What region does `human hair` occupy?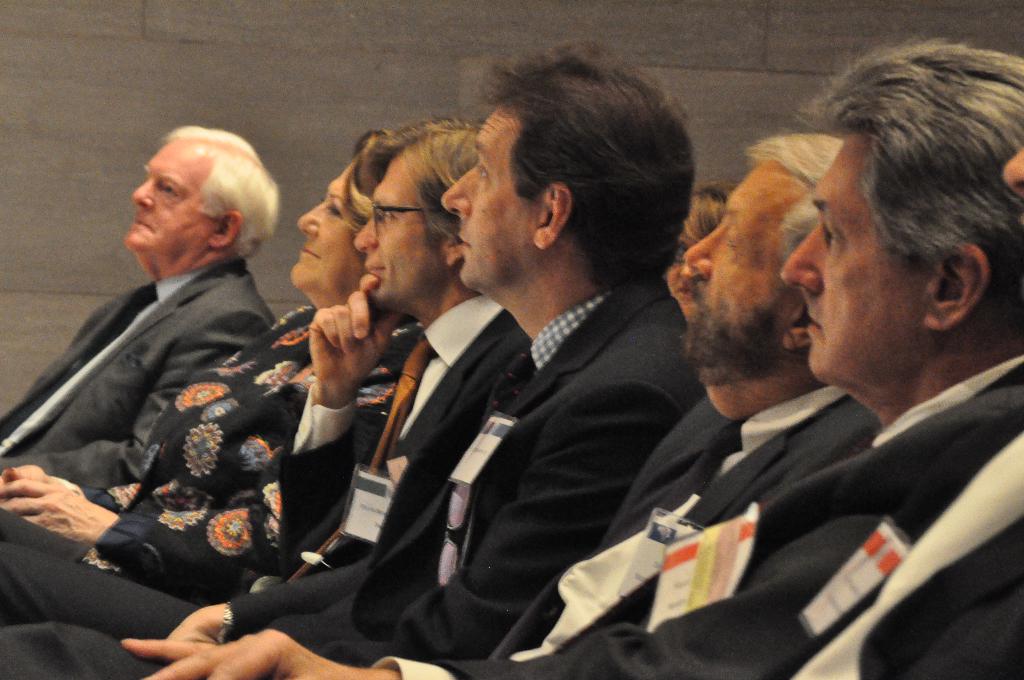
bbox=(794, 32, 1023, 308).
